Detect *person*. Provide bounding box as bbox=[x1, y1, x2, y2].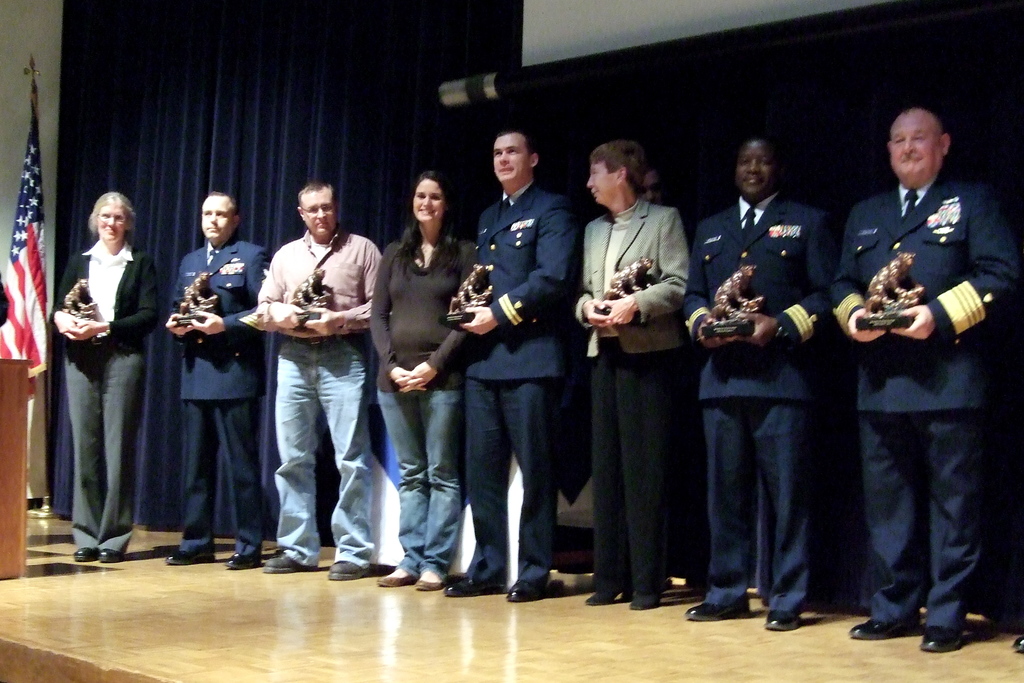
bbox=[51, 191, 160, 572].
